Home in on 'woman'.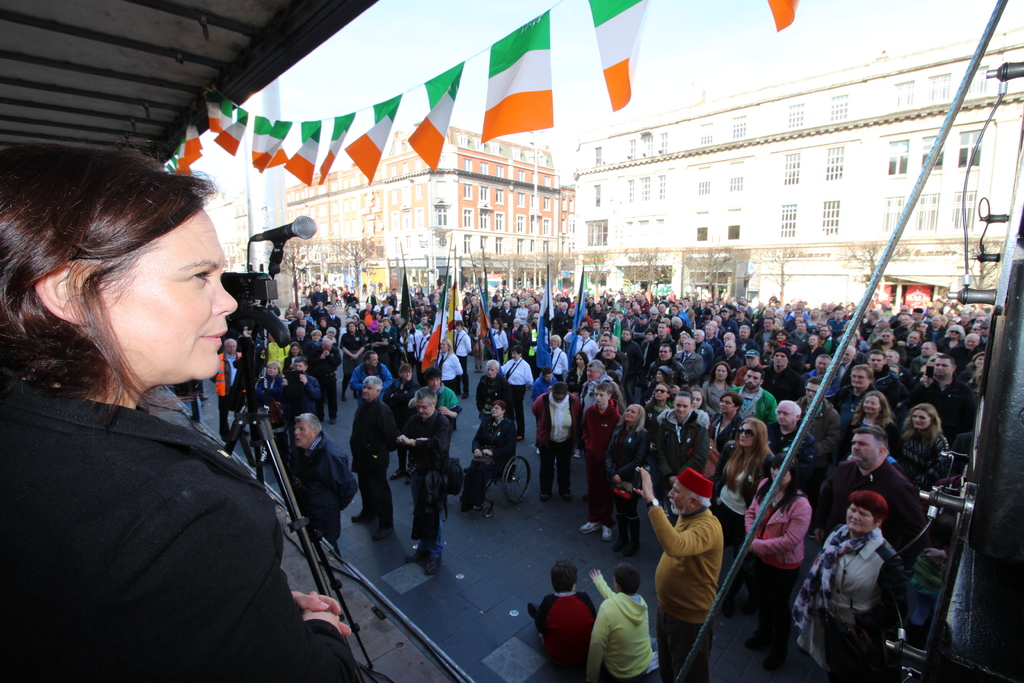
Homed in at [left=957, top=351, right=986, bottom=378].
